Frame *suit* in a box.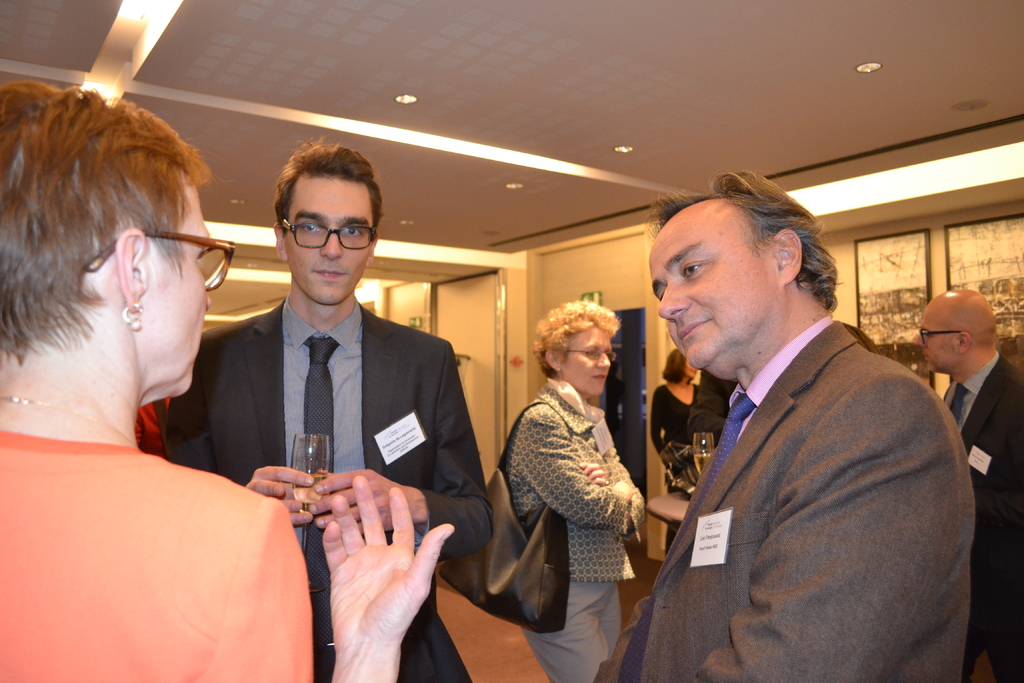
bbox=(163, 293, 497, 682).
